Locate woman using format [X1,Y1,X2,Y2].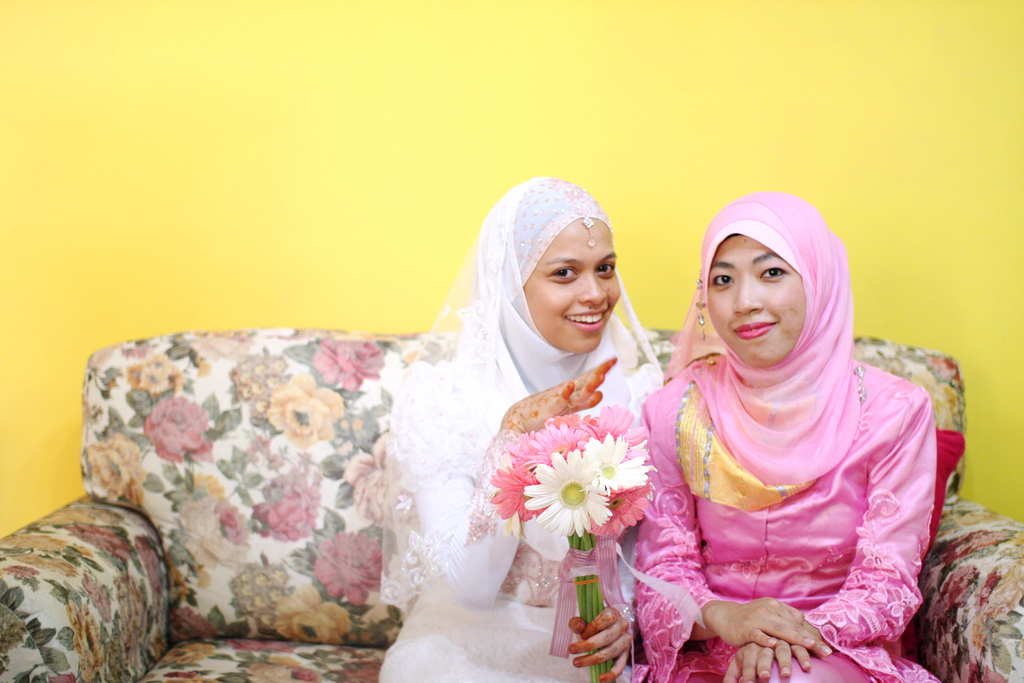
[608,182,941,682].
